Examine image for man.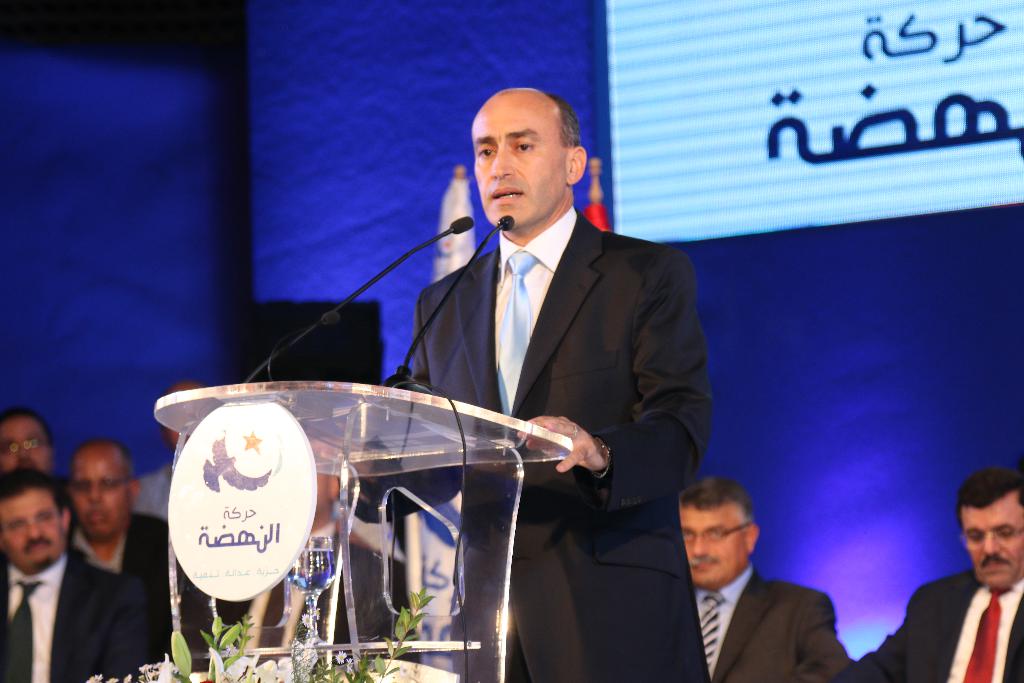
Examination result: detection(666, 476, 861, 682).
